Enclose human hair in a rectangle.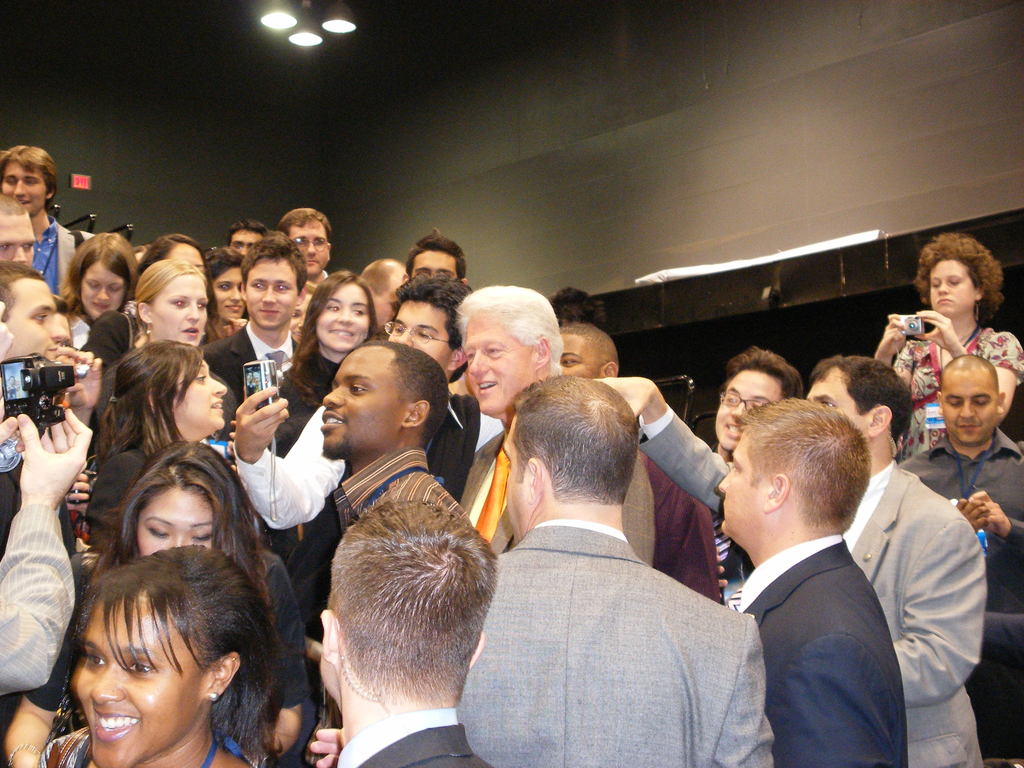
left=129, top=255, right=207, bottom=314.
